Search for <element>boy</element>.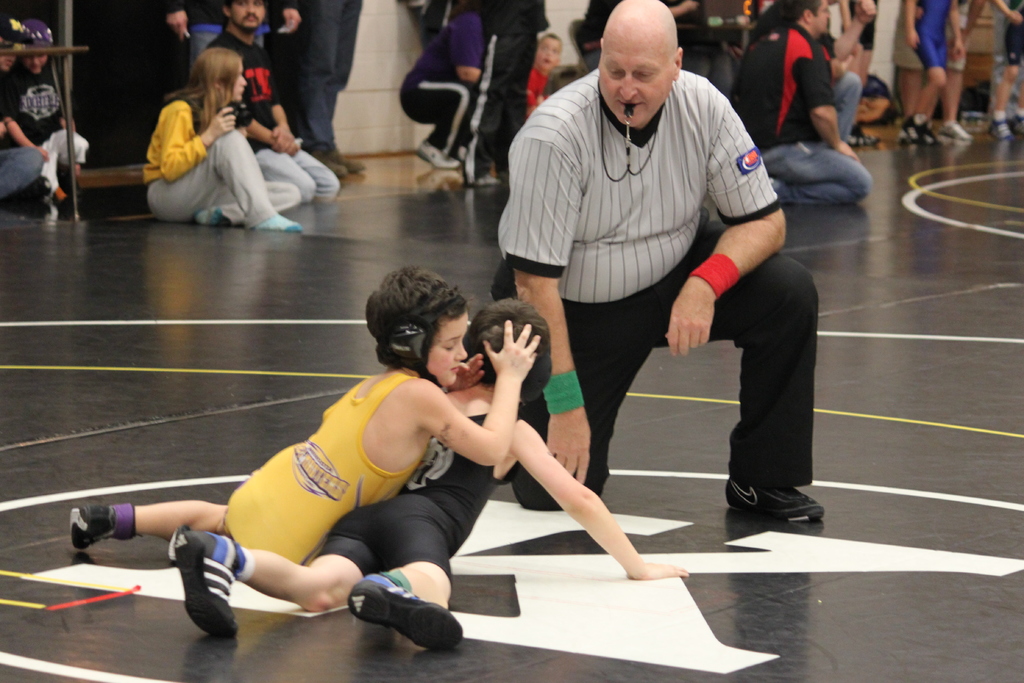
Found at region(173, 297, 688, 652).
